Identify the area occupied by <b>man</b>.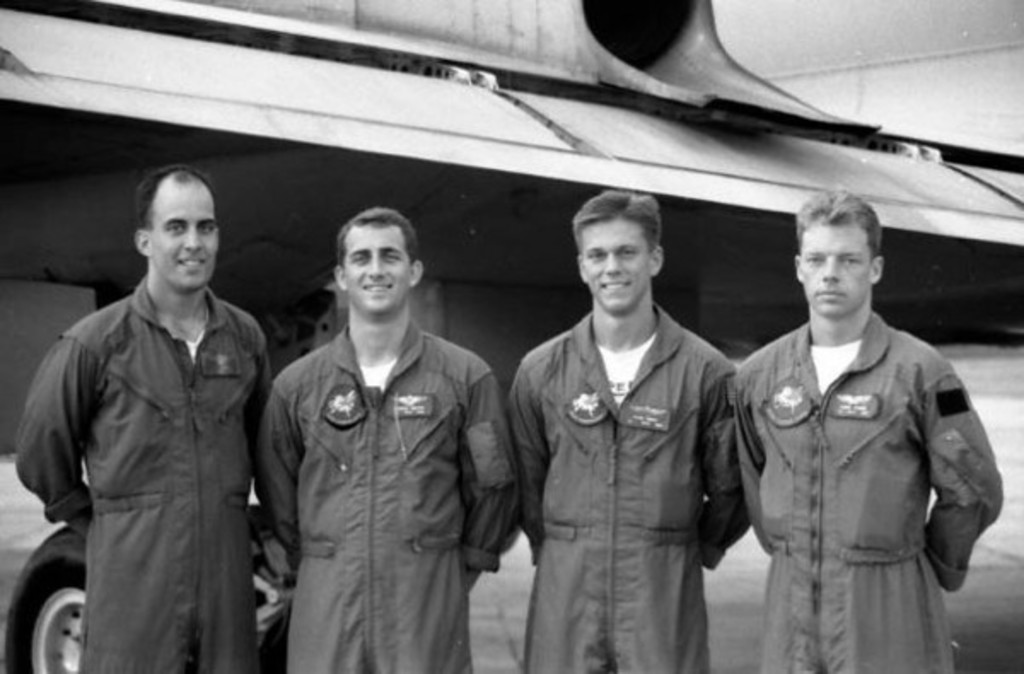
Area: (left=17, top=143, right=273, bottom=673).
